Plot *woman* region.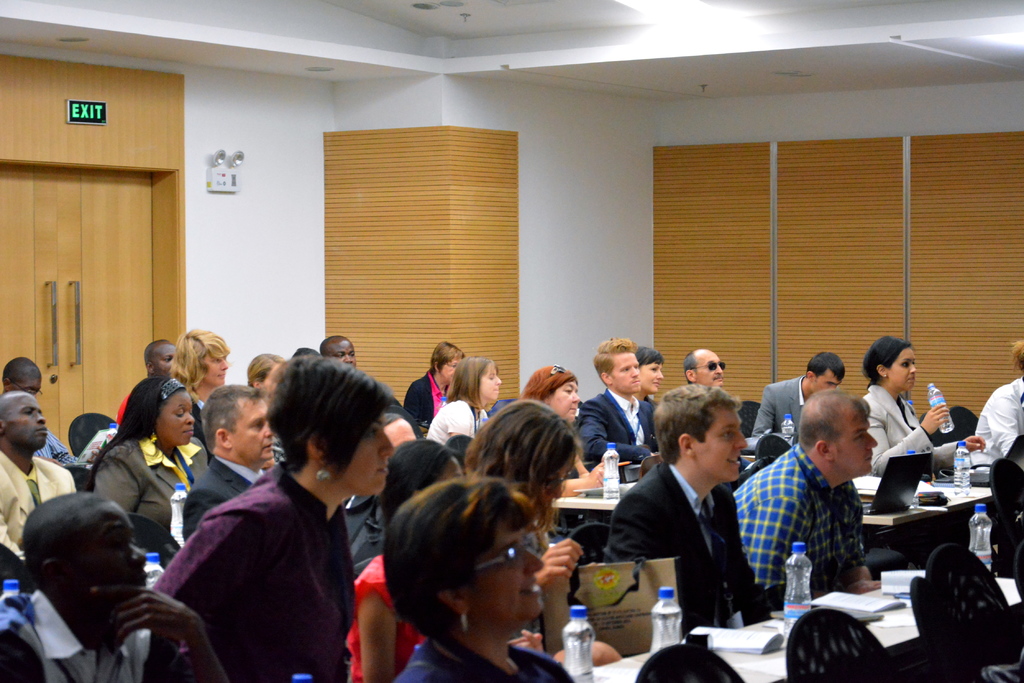
Plotted at detection(977, 340, 1023, 460).
